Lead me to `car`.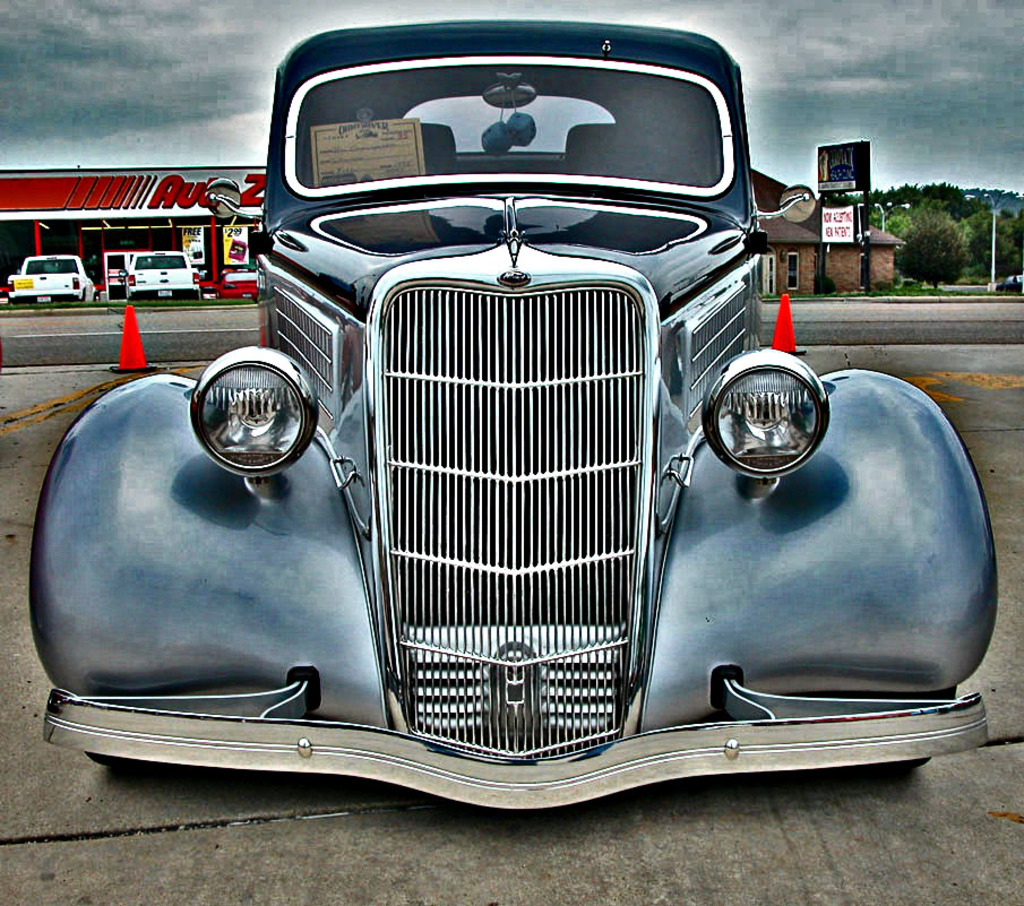
Lead to (26, 15, 998, 814).
